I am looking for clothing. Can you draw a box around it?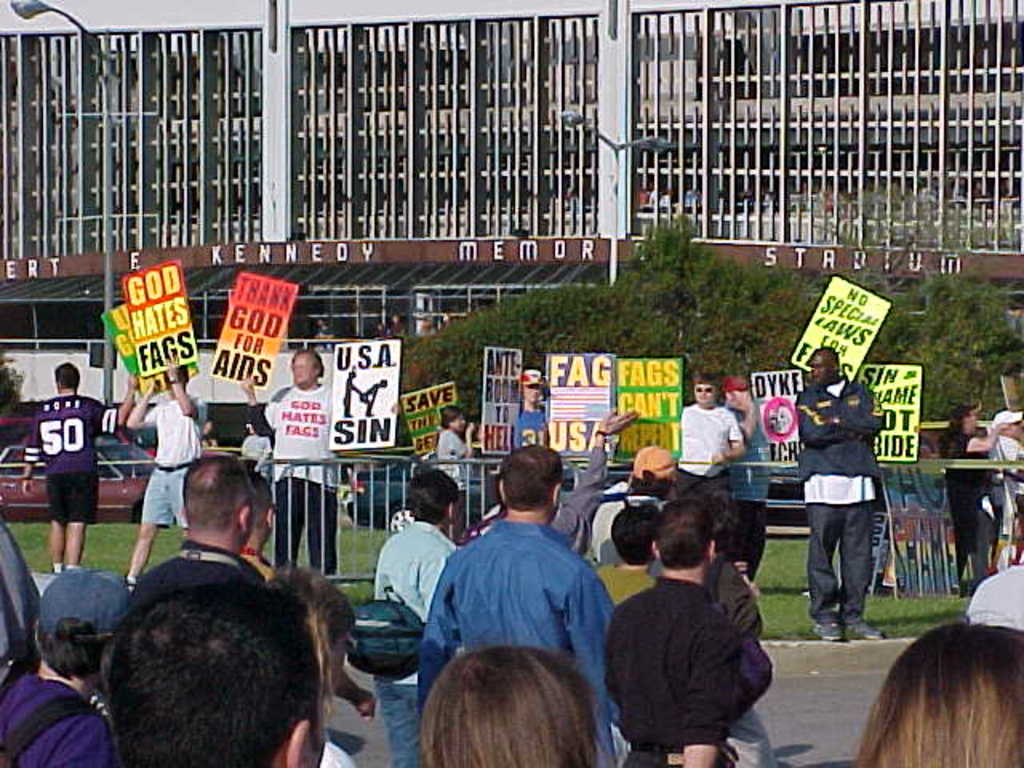
Sure, the bounding box is x1=35, y1=394, x2=114, y2=525.
